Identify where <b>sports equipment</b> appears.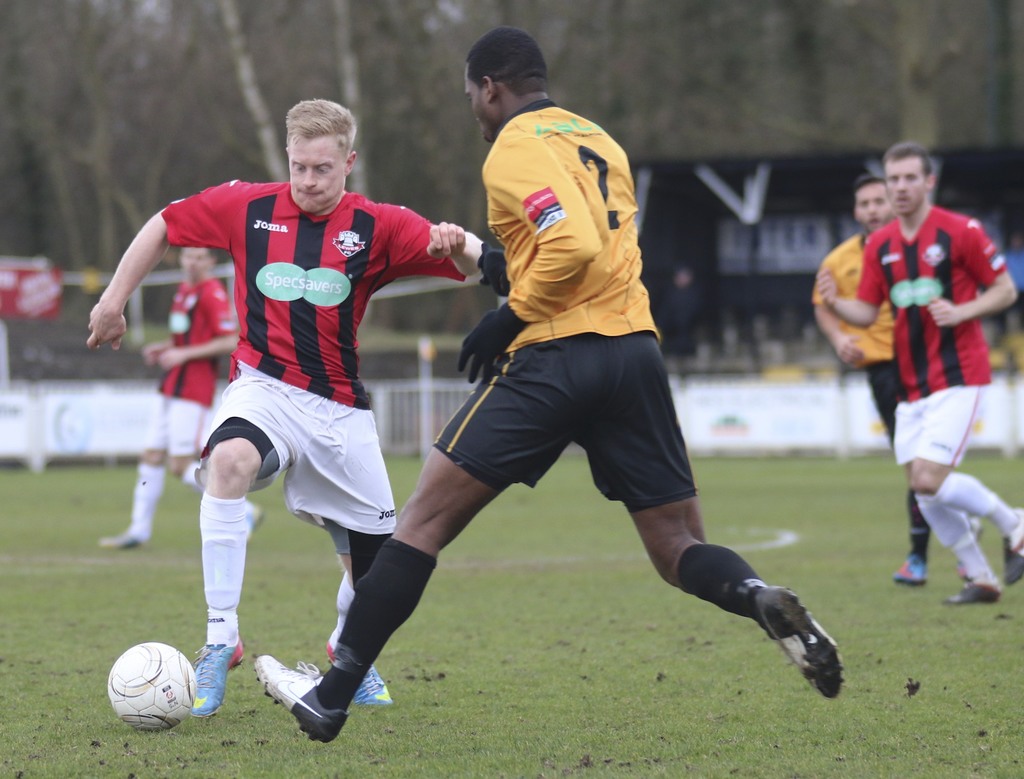
Appears at <region>1001, 510, 1023, 582</region>.
